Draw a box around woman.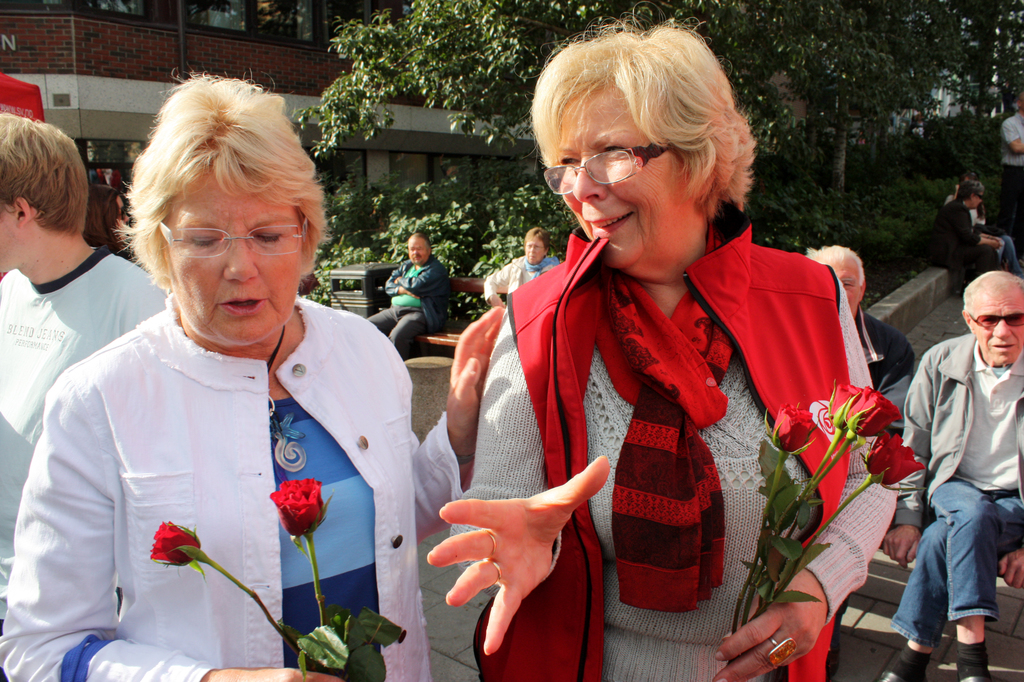
482,226,562,309.
